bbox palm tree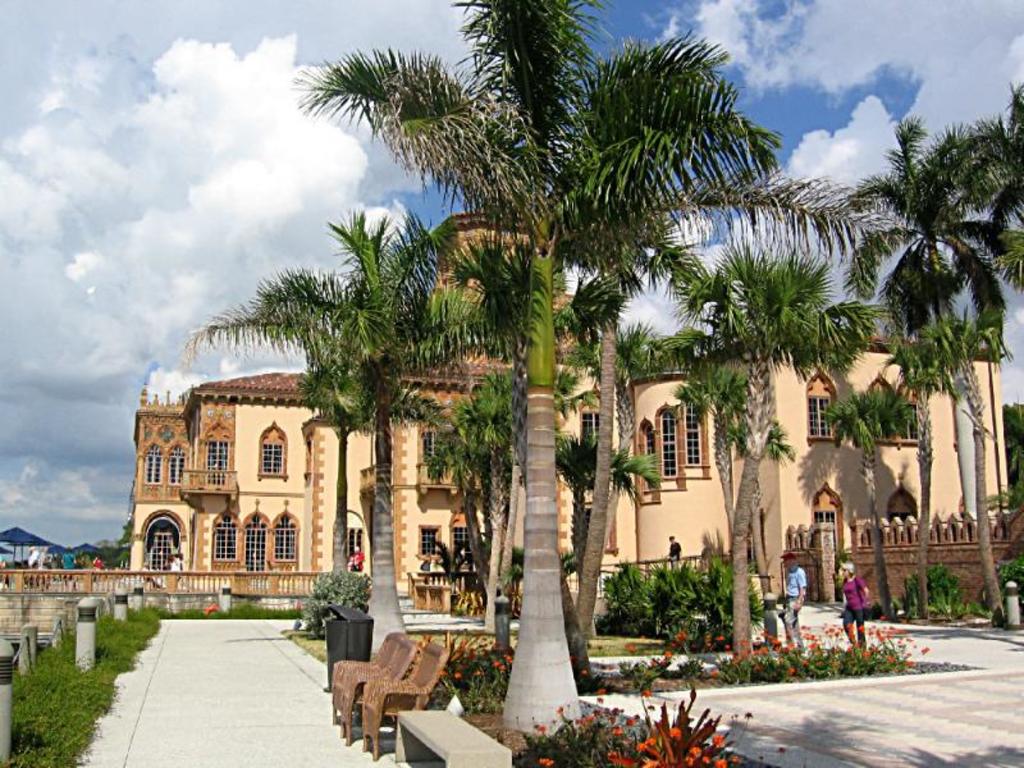
(877, 312, 965, 586)
